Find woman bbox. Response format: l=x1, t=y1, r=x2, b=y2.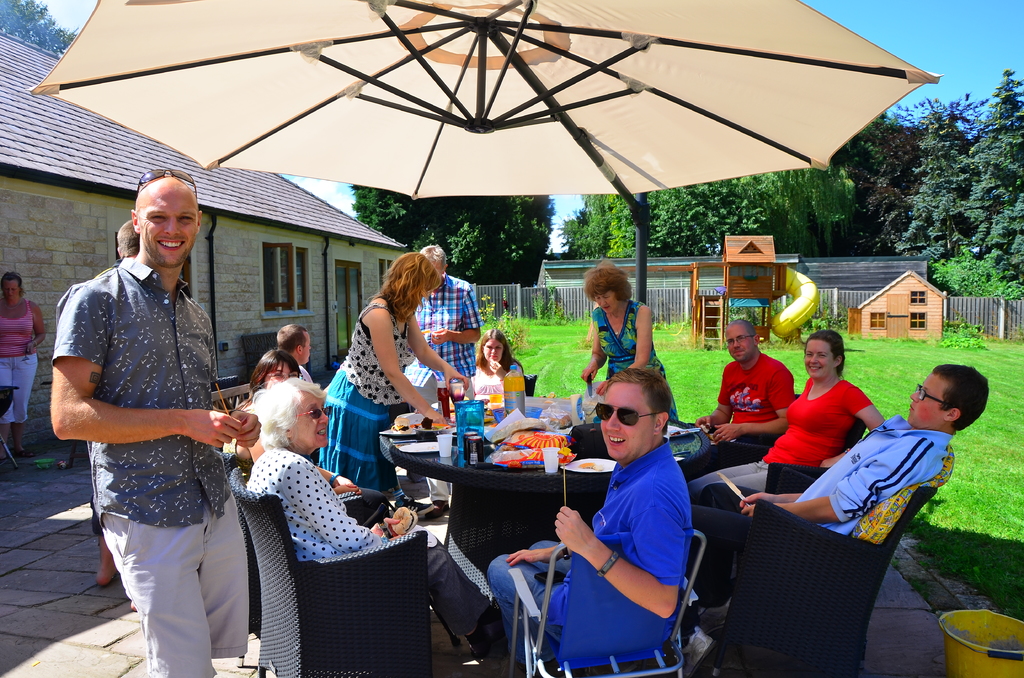
l=468, t=329, r=526, b=395.
